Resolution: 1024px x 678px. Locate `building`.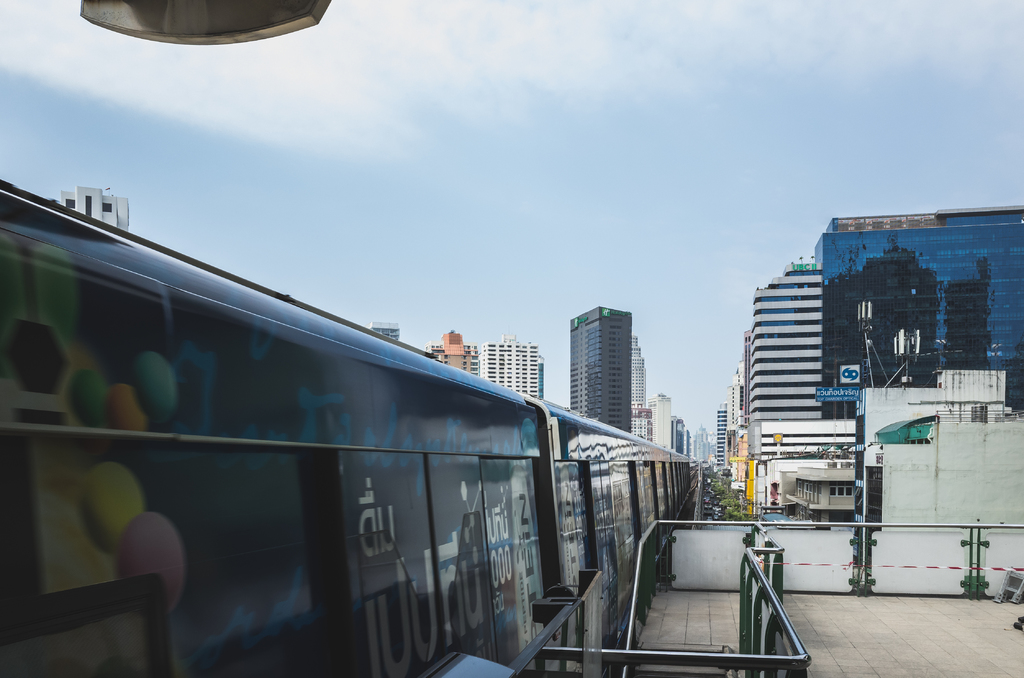
635:338:691:456.
